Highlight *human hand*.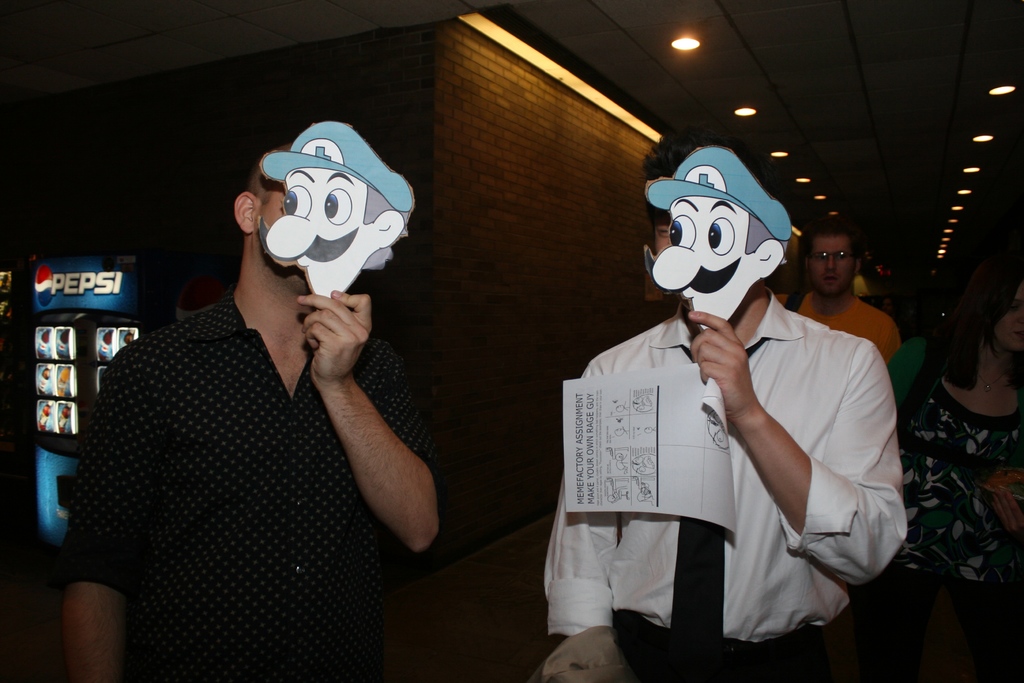
Highlighted region: {"left": 985, "top": 486, "right": 1023, "bottom": 548}.
